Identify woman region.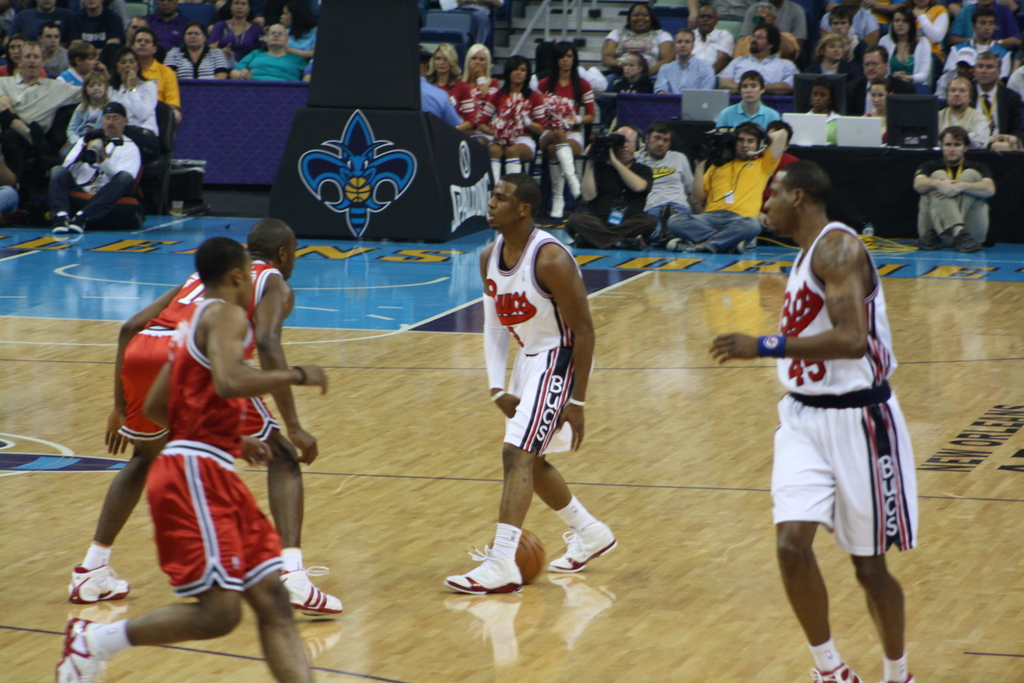
Region: {"left": 425, "top": 43, "right": 467, "bottom": 110}.
